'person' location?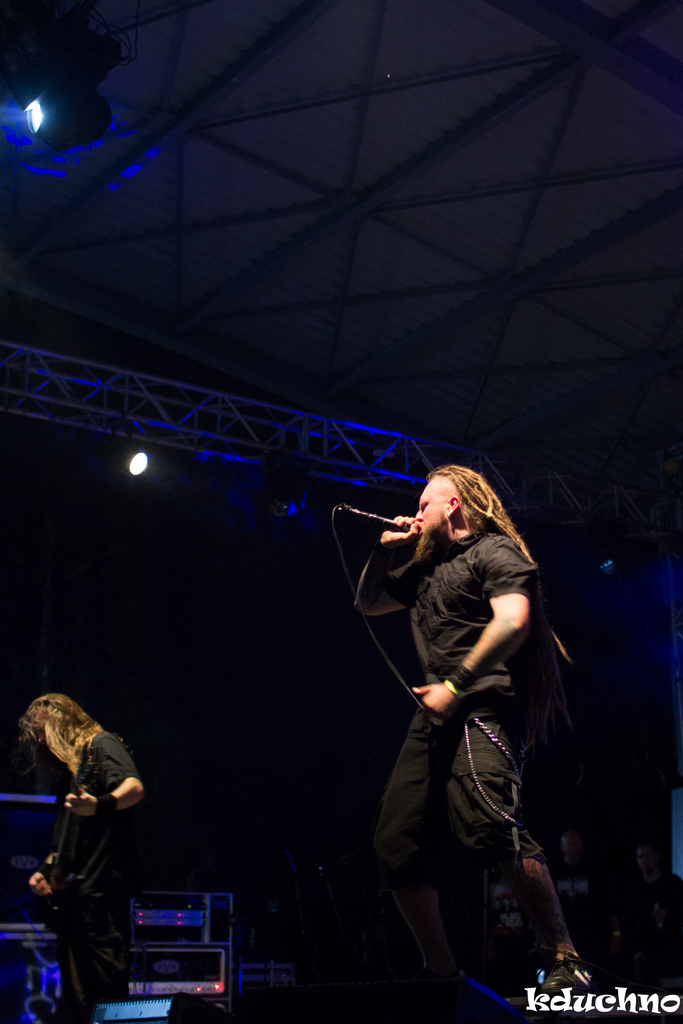
(24,690,144,1006)
